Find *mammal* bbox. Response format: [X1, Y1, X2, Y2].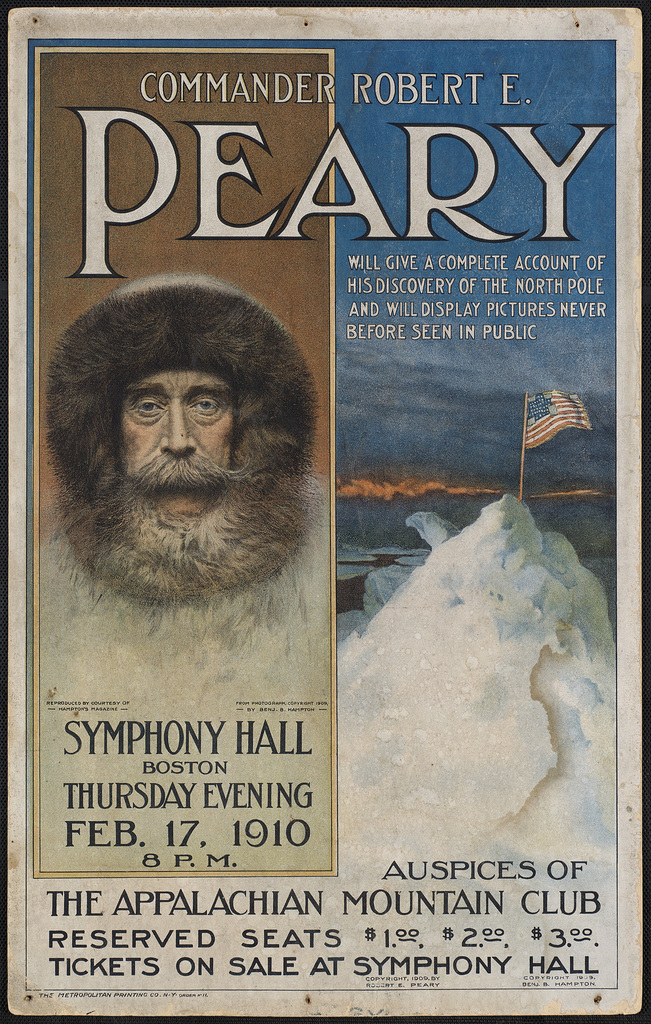
[34, 266, 335, 688].
